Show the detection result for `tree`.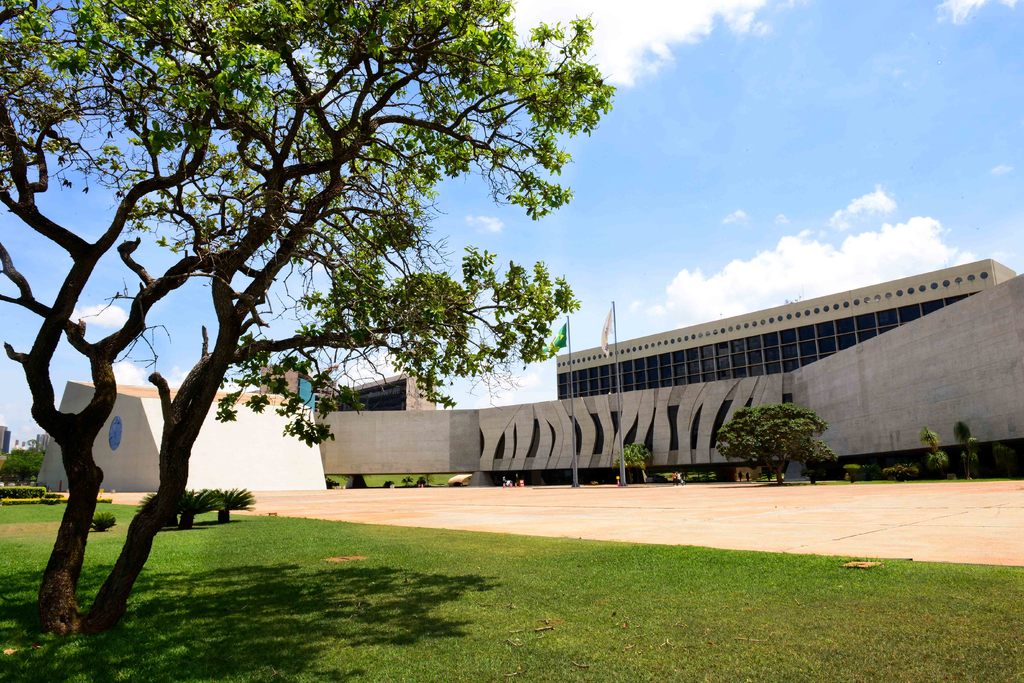
[left=716, top=404, right=842, bottom=478].
